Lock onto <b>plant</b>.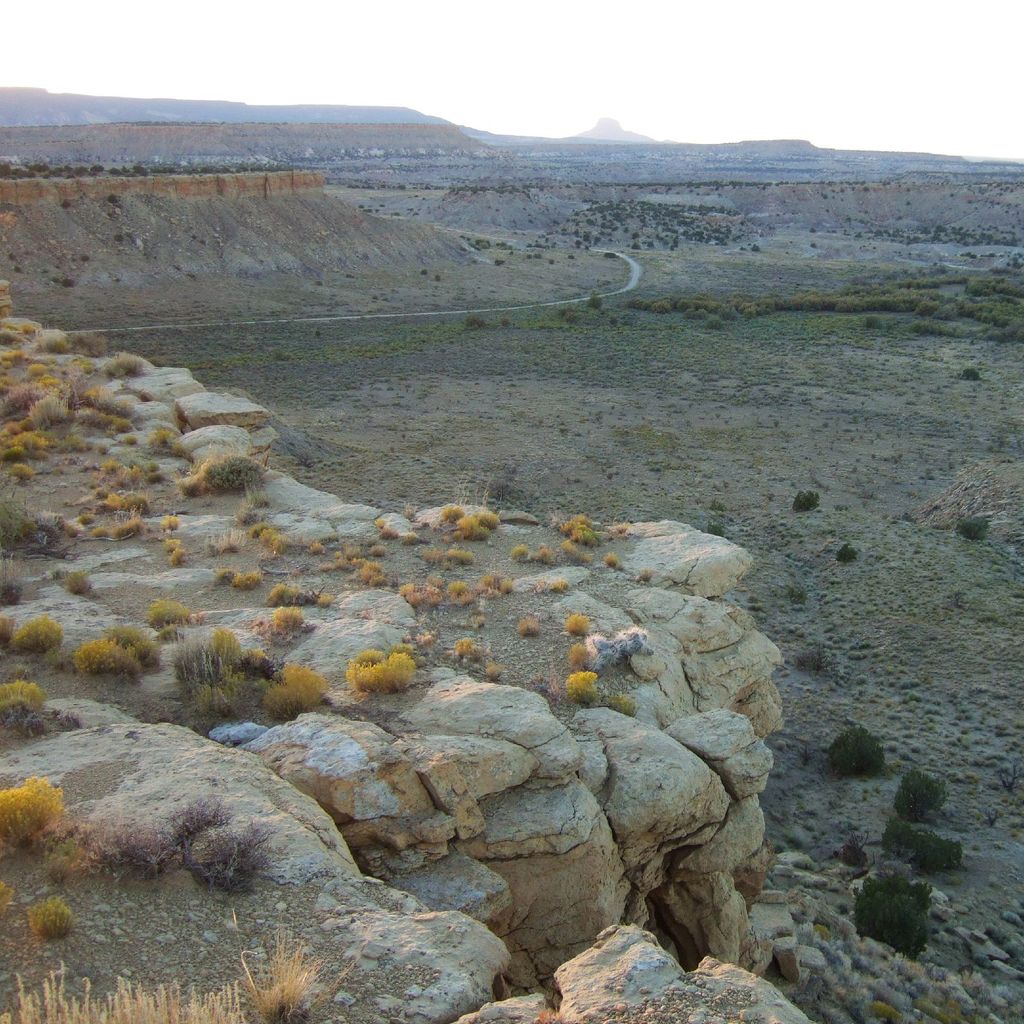
Locked: crop(267, 582, 335, 627).
